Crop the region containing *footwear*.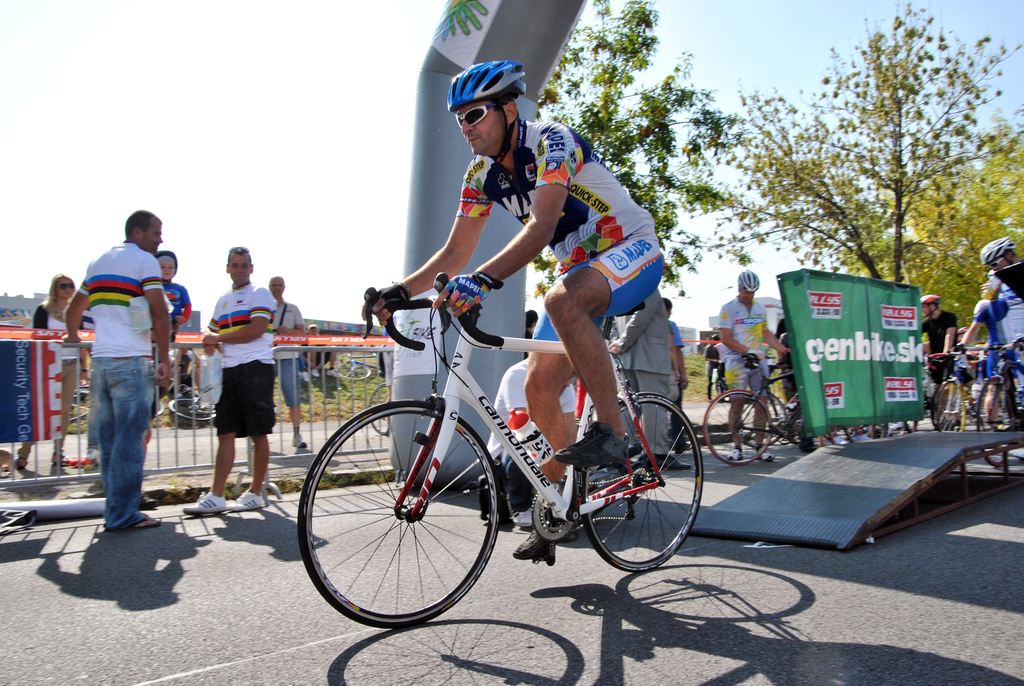
Crop region: <bbox>180, 488, 227, 517</bbox>.
